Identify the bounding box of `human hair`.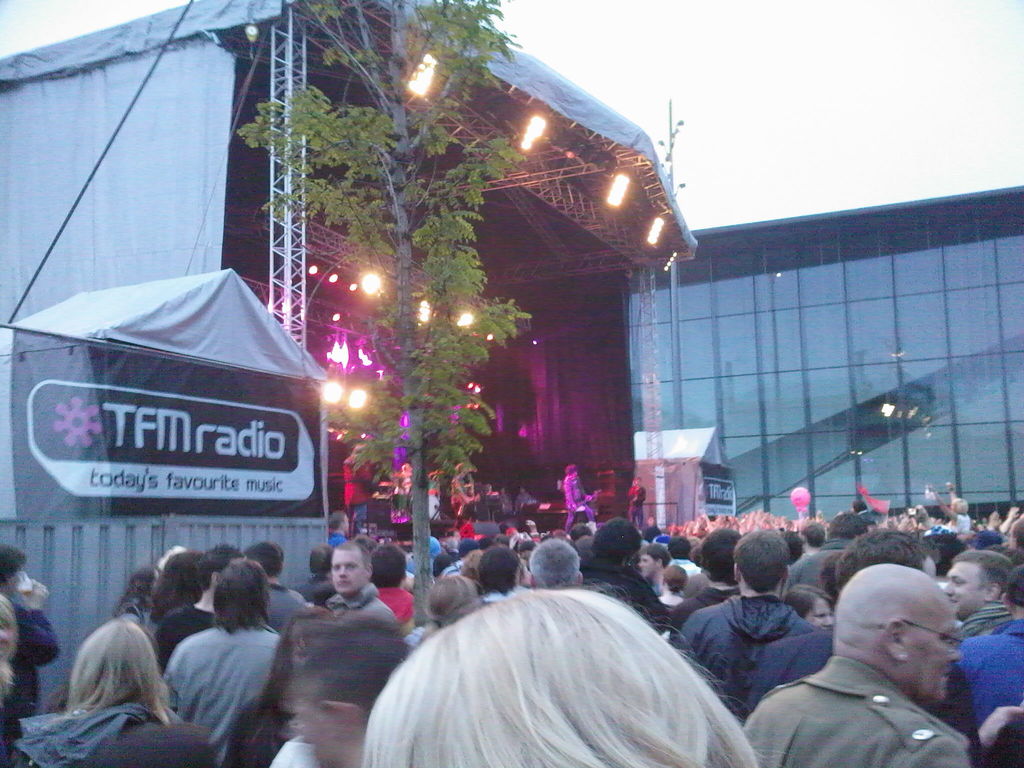
<bbox>0, 595, 22, 694</bbox>.
